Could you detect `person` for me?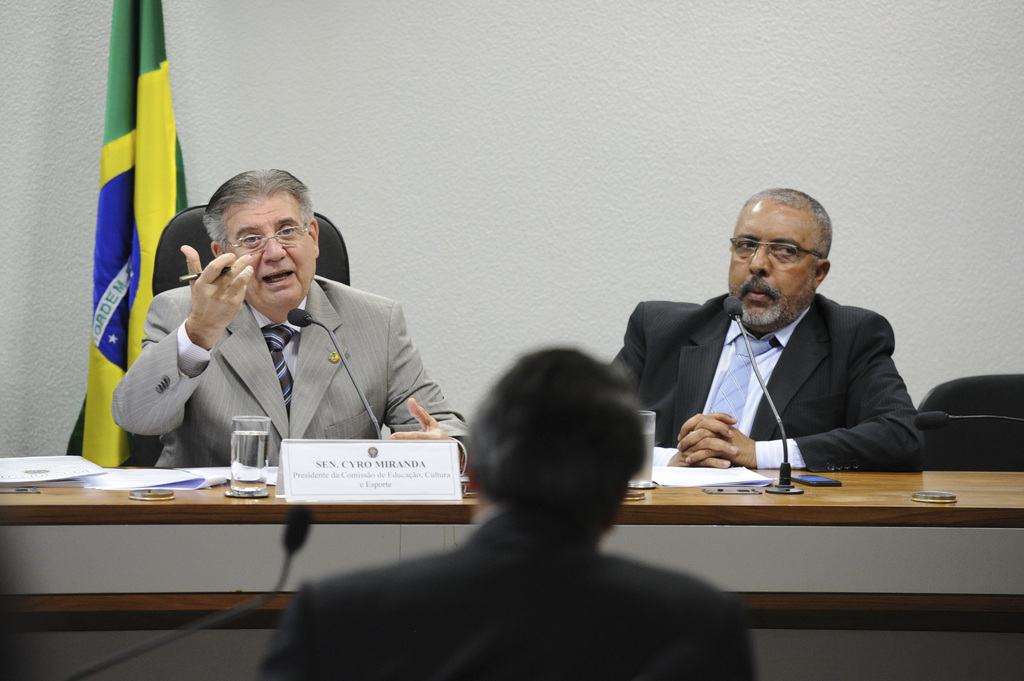
Detection result: 603,183,925,477.
